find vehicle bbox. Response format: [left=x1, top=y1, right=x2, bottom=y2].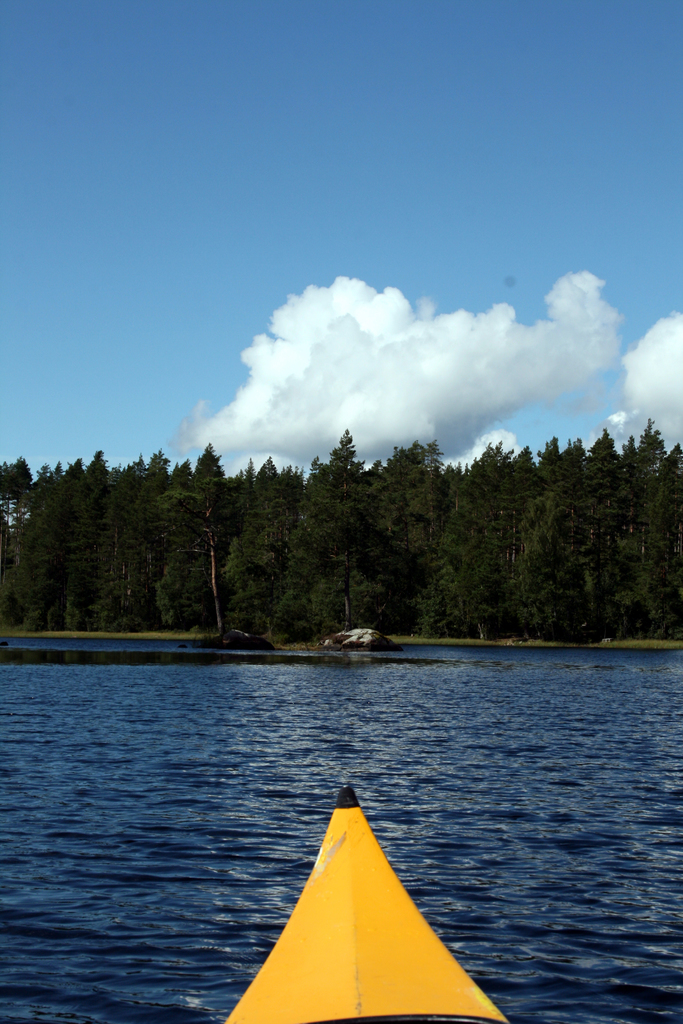
[left=217, top=781, right=512, bottom=1023].
